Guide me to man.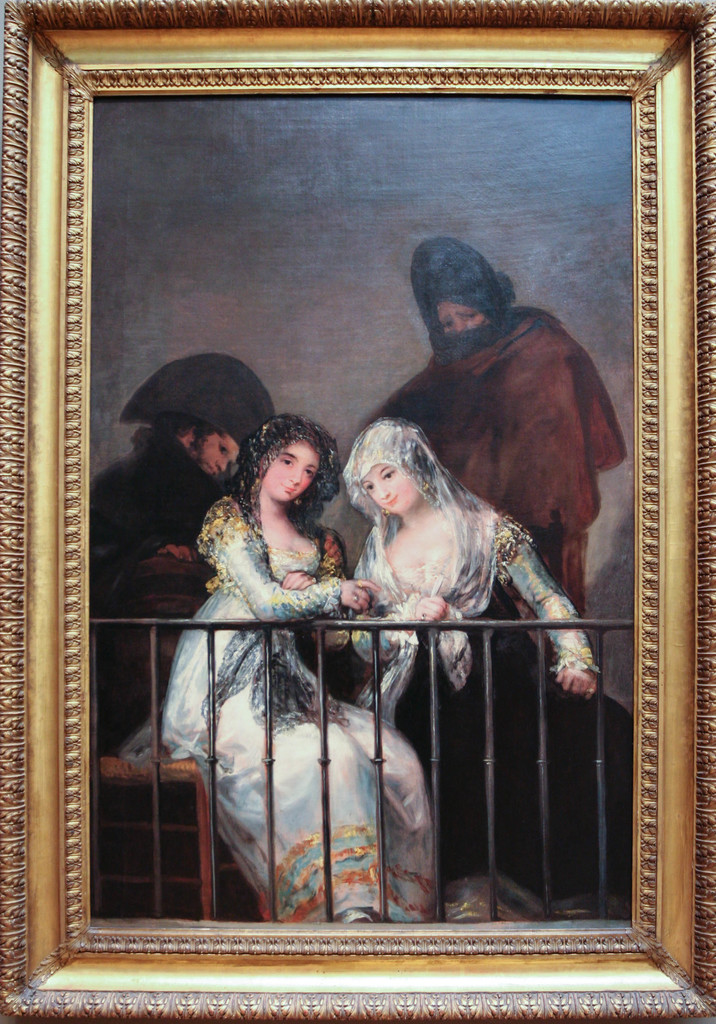
Guidance: BBox(350, 239, 630, 671).
